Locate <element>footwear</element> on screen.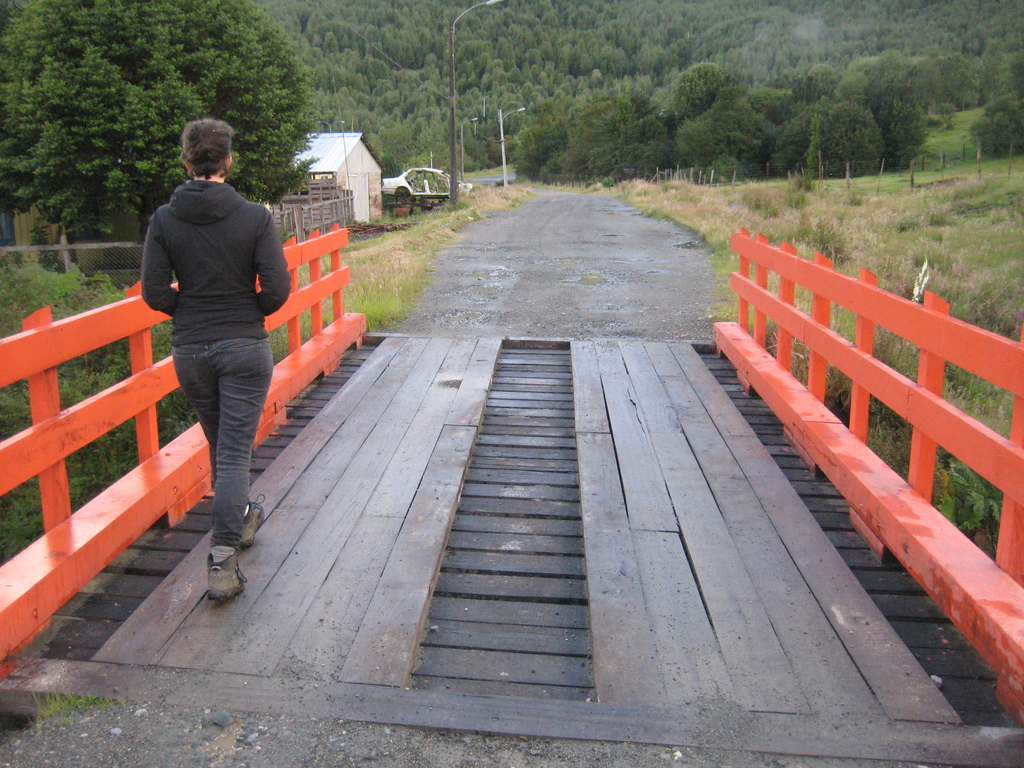
On screen at crop(204, 548, 246, 604).
